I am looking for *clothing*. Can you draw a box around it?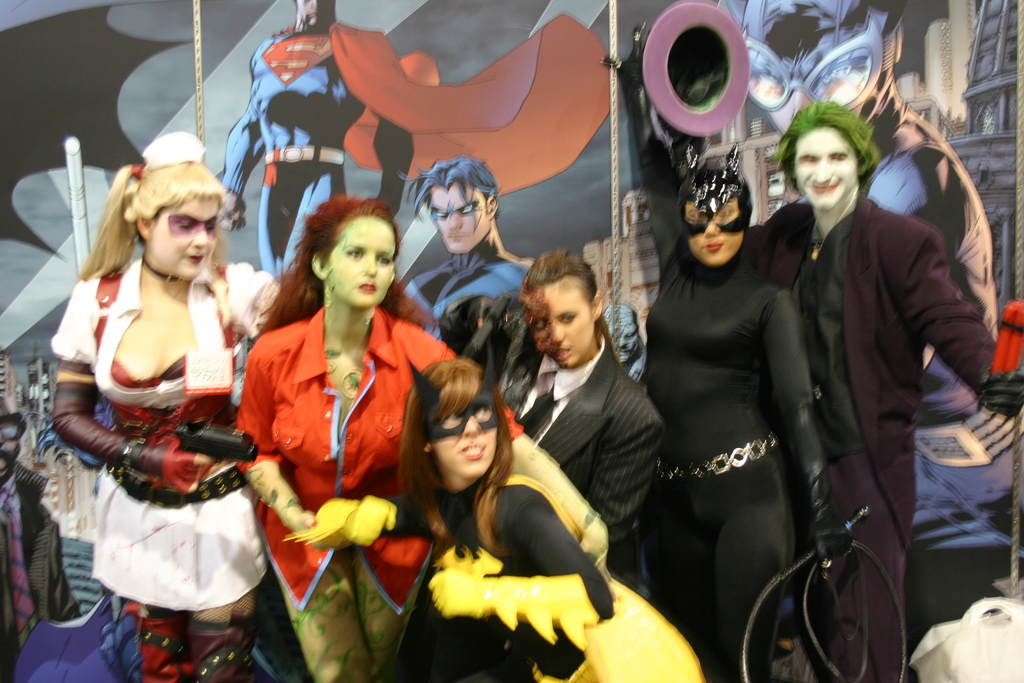
Sure, the bounding box is <box>217,21,611,281</box>.
